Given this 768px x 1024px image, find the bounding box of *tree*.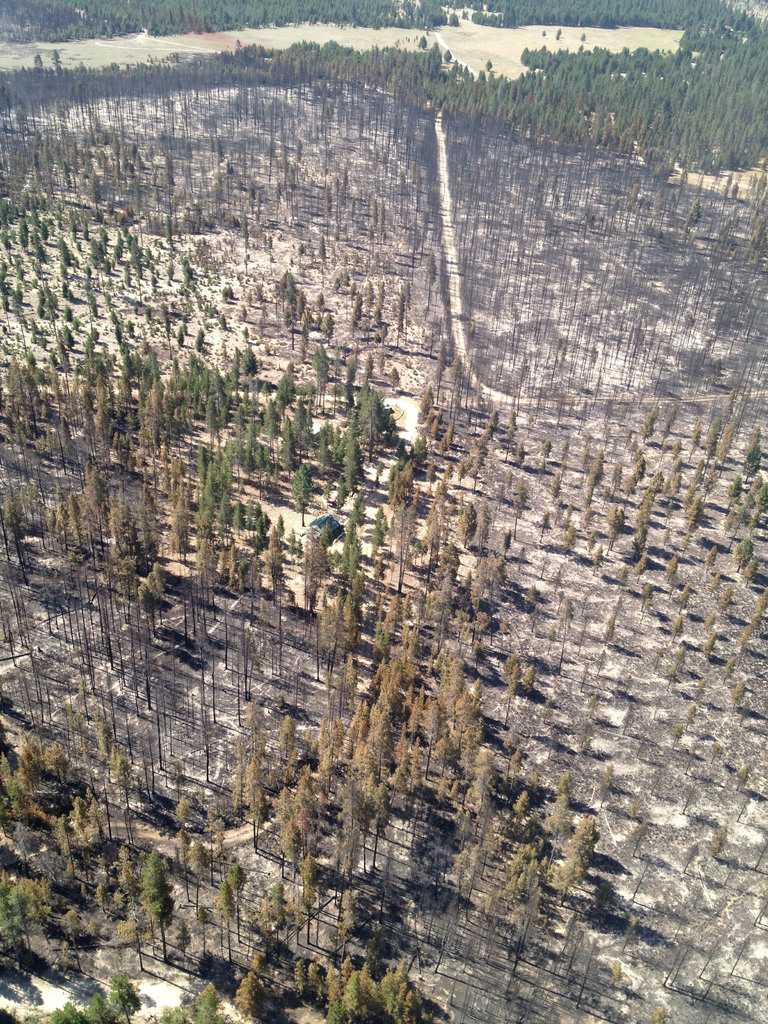
crop(735, 762, 749, 785).
